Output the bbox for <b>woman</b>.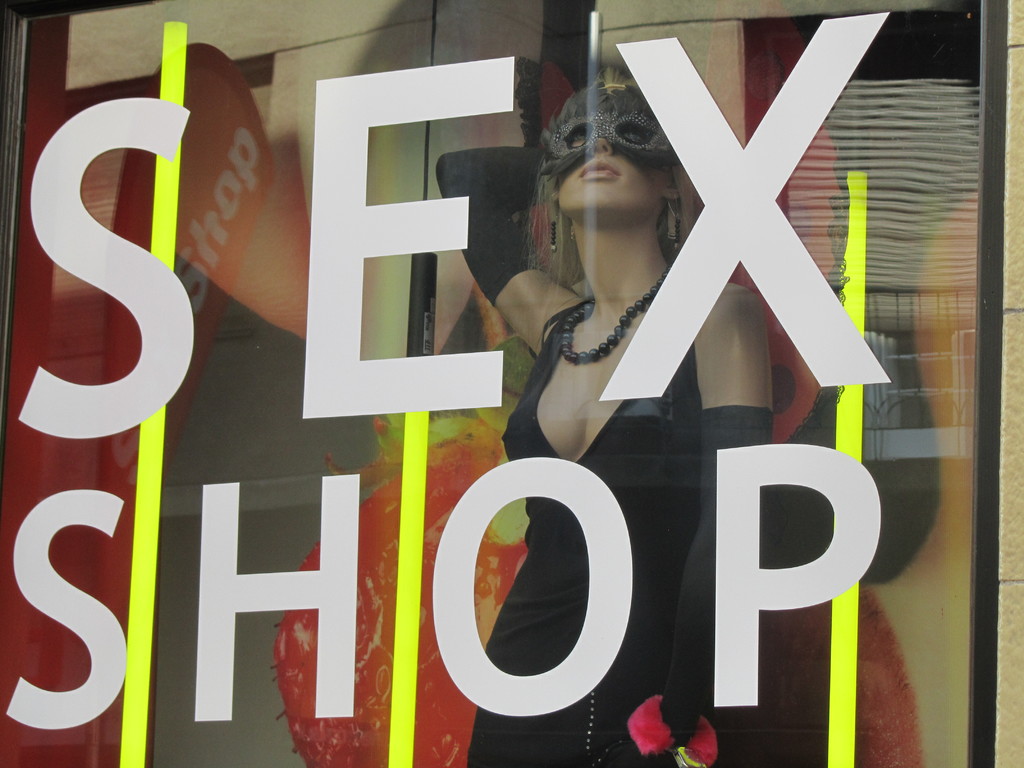
433 67 773 767.
